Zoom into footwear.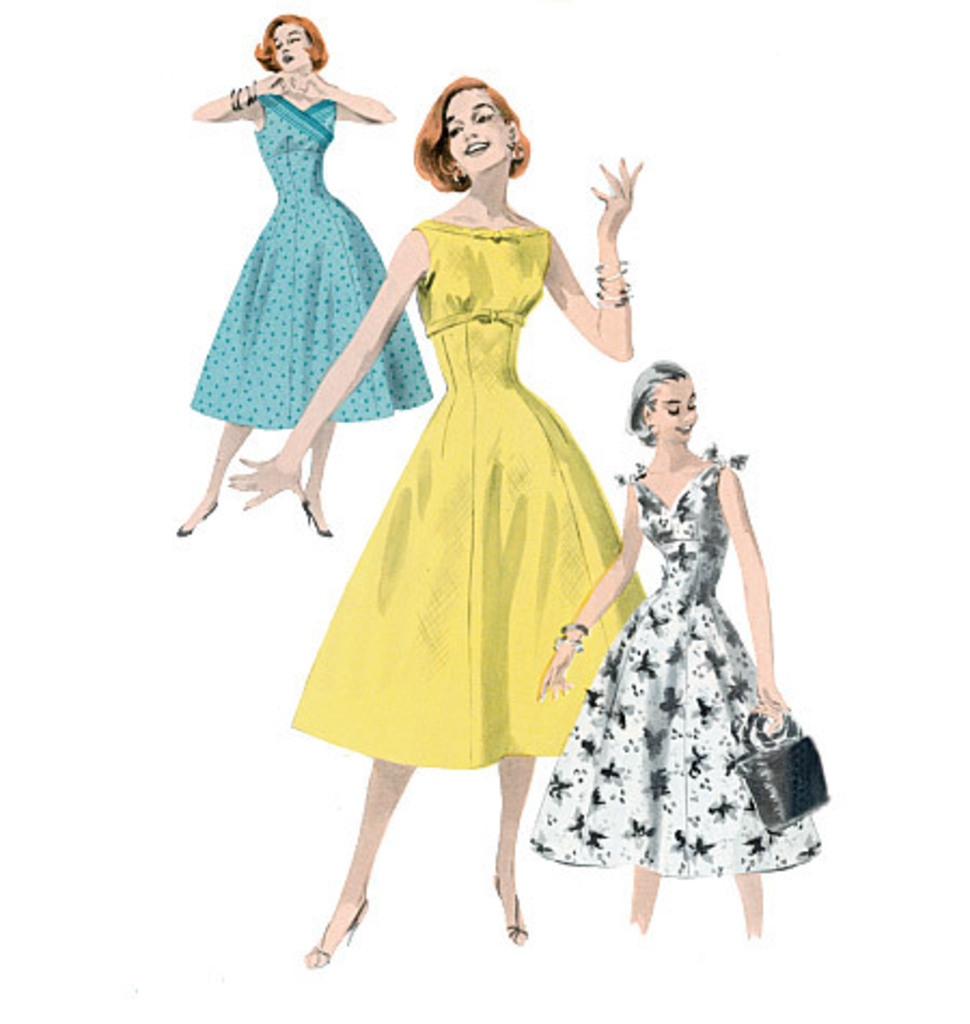
Zoom target: {"left": 485, "top": 880, "right": 539, "bottom": 946}.
